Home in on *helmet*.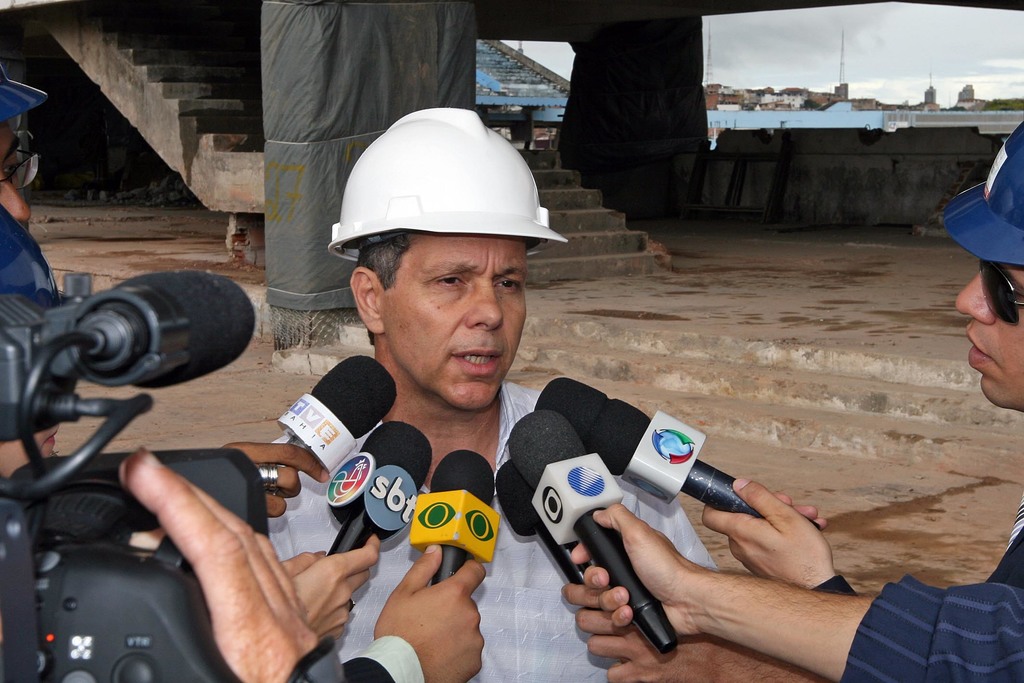
Homed in at l=323, t=115, r=555, b=318.
